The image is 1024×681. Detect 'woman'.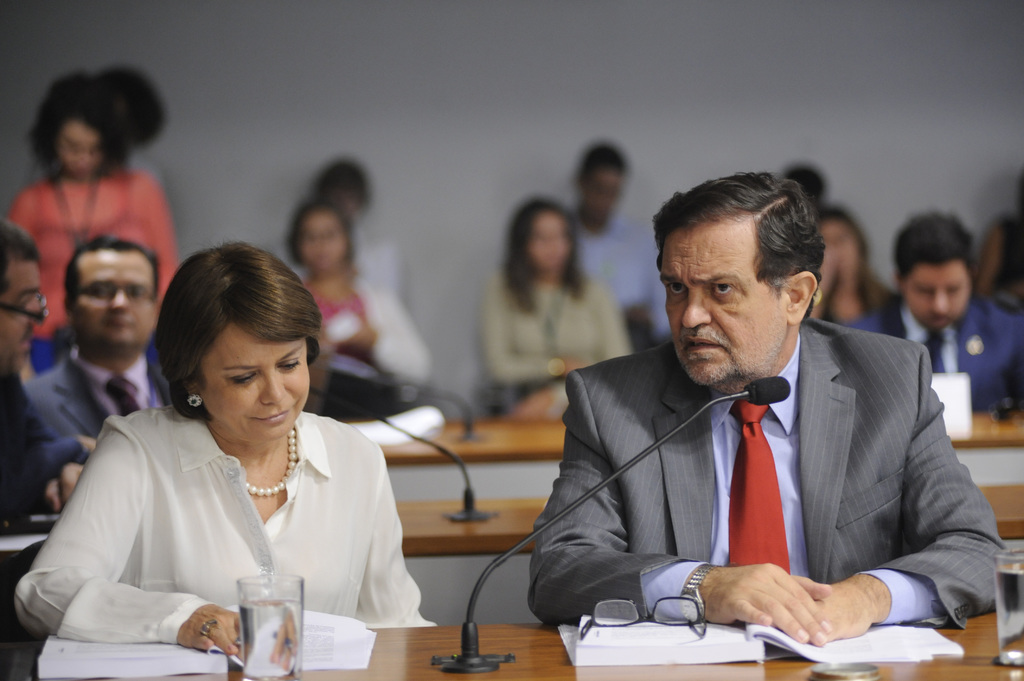
Detection: region(824, 194, 902, 345).
